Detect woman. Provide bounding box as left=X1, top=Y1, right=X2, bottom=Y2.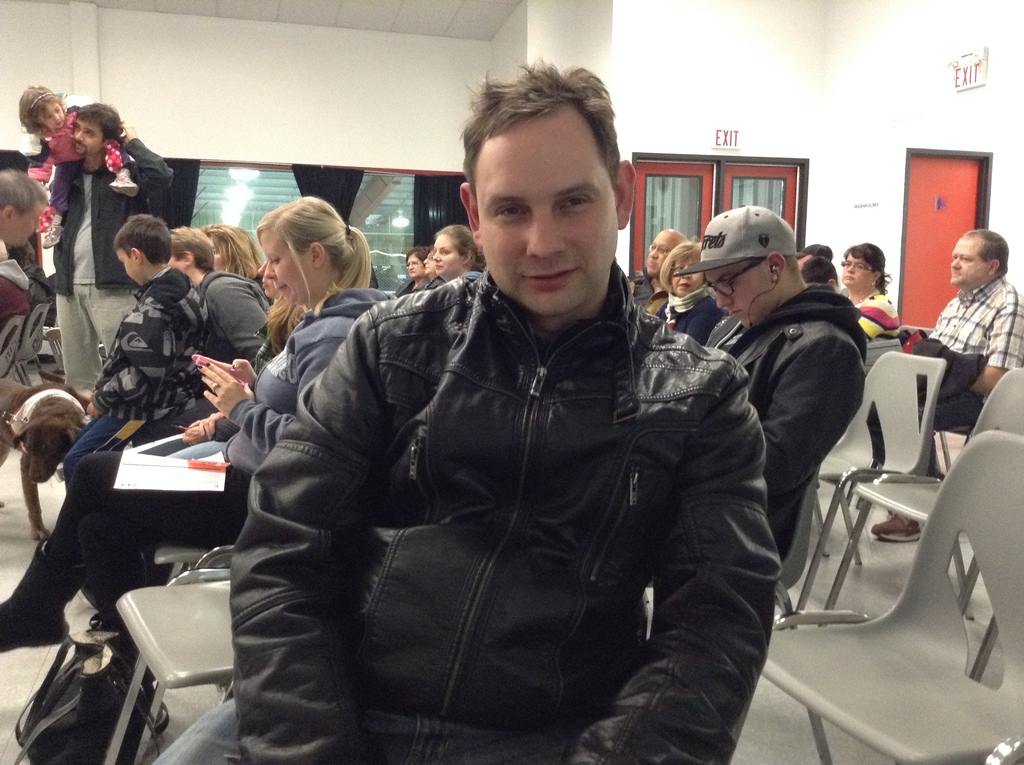
left=435, top=221, right=479, bottom=276.
